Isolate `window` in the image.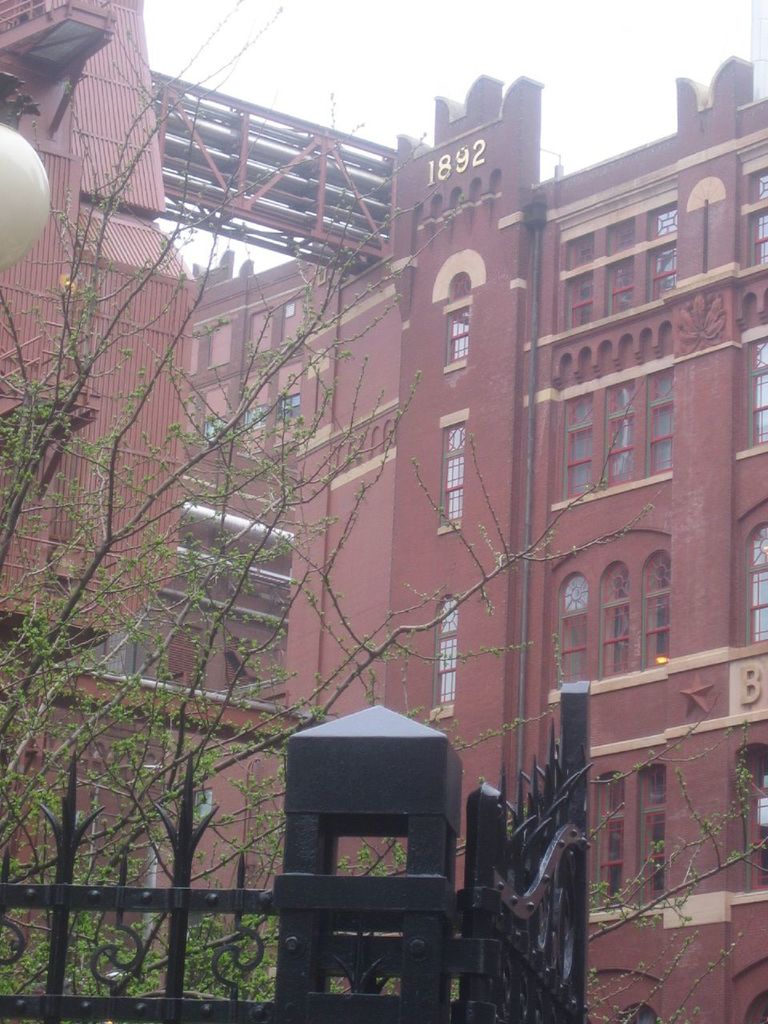
Isolated region: rect(197, 378, 218, 445).
